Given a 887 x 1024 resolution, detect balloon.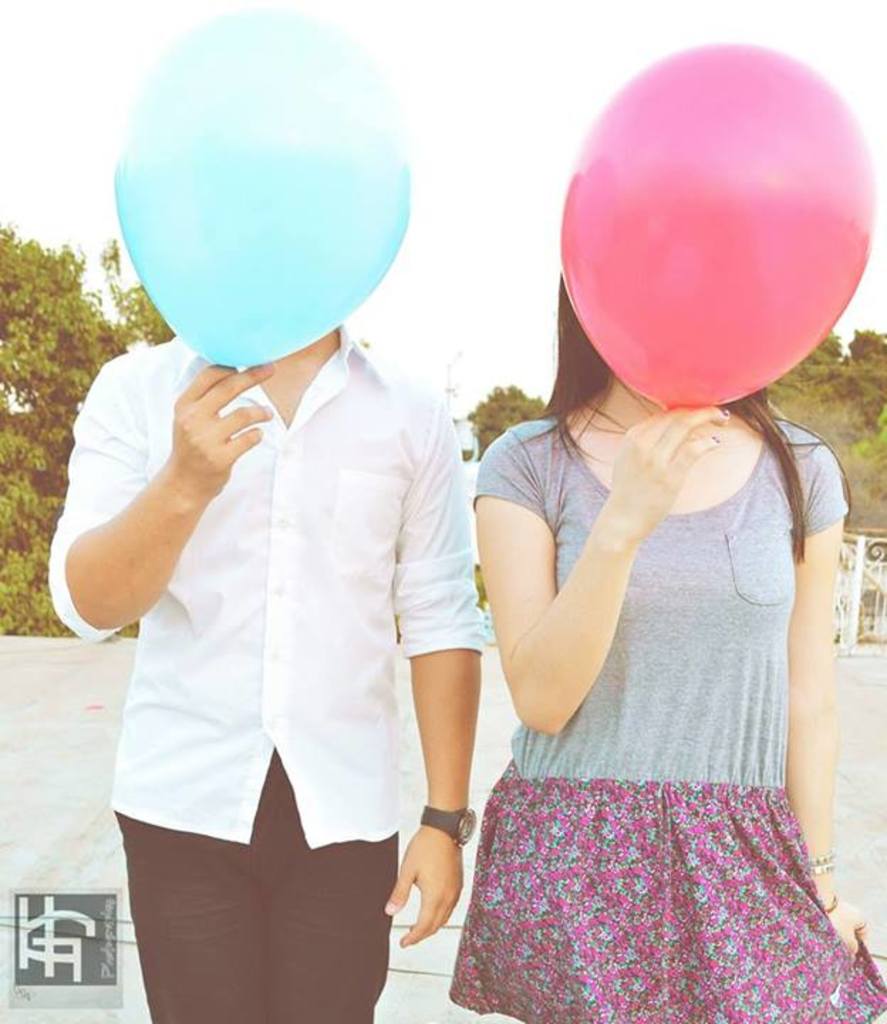
locate(114, 7, 414, 375).
